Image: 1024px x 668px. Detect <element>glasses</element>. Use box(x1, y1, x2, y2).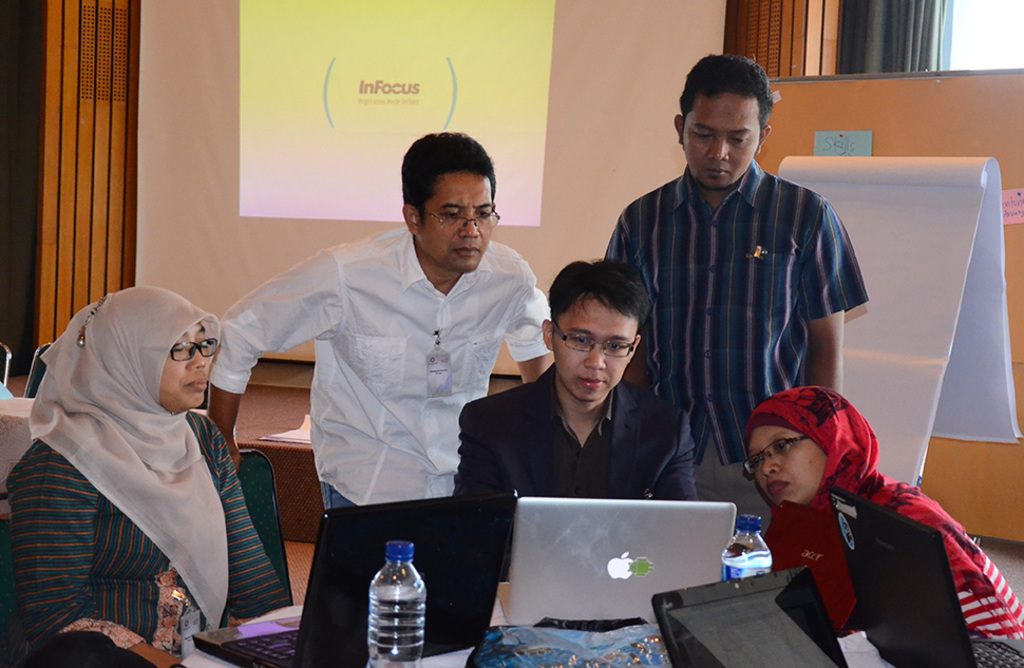
box(546, 325, 640, 362).
